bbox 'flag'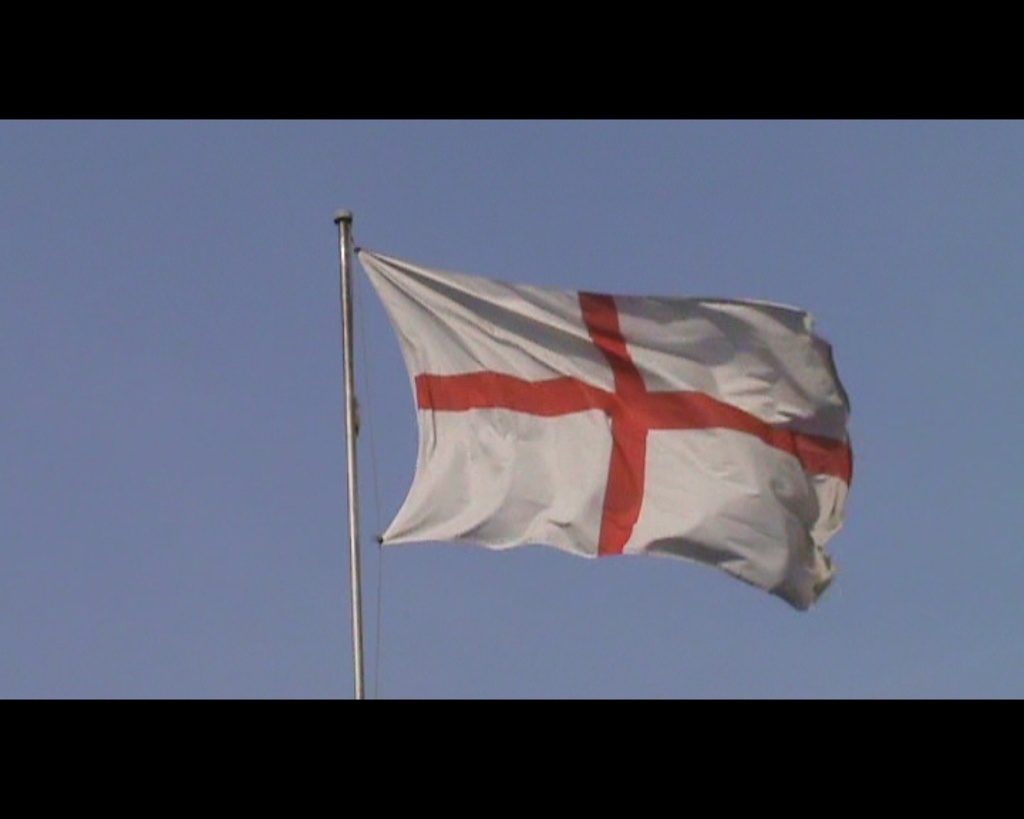
crop(356, 245, 853, 611)
